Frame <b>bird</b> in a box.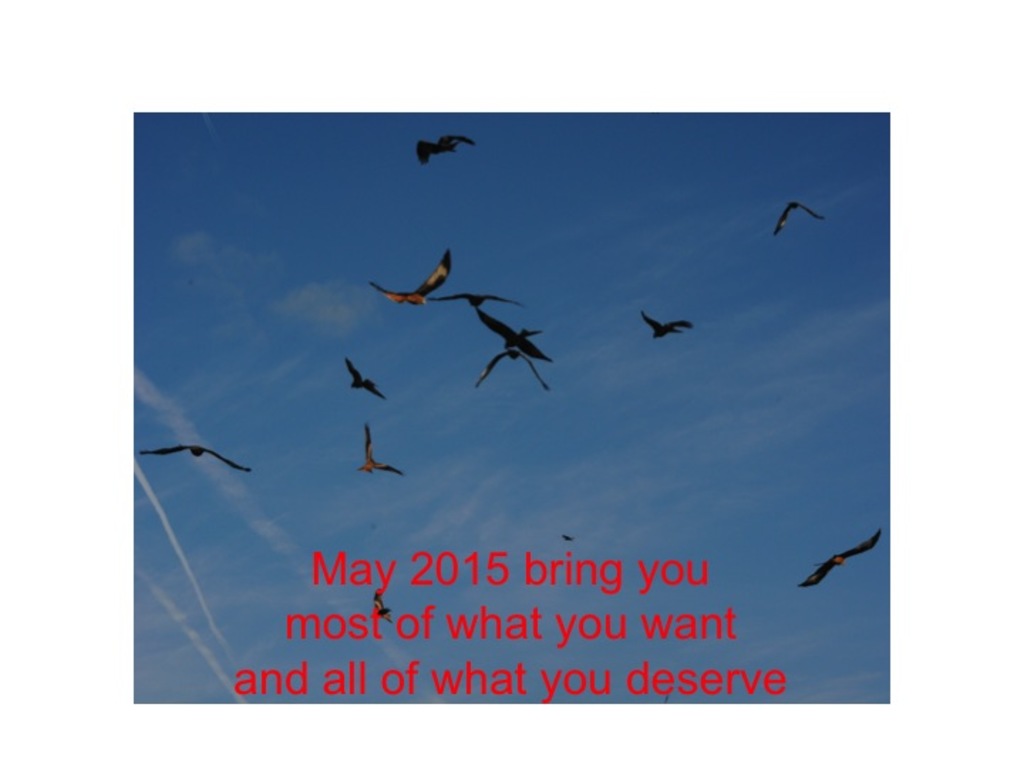
(x1=371, y1=593, x2=391, y2=626).
